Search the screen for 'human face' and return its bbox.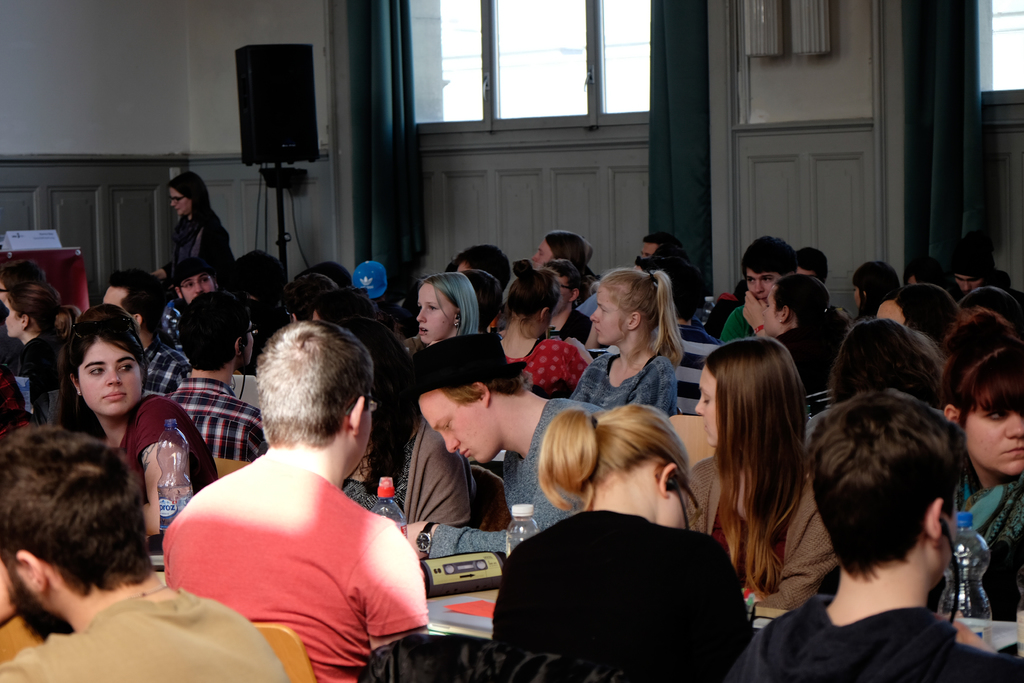
Found: detection(75, 339, 142, 418).
